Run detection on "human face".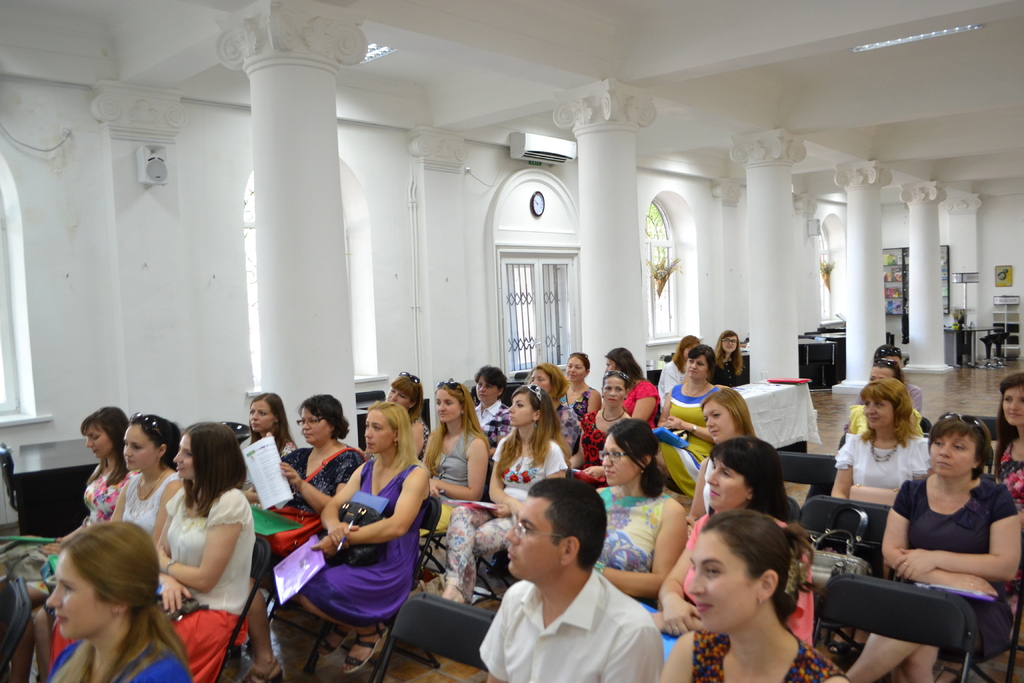
Result: (863,395,893,426).
